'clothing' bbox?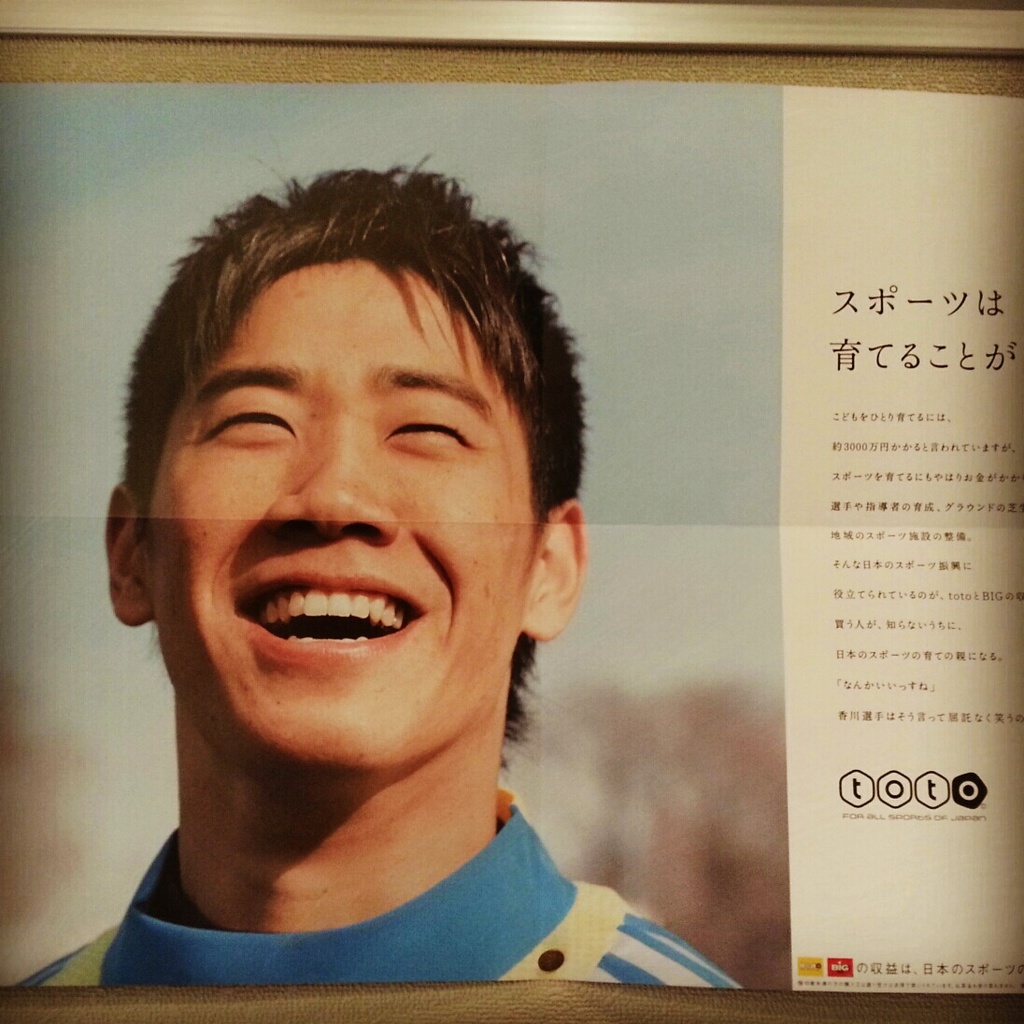
(25,783,733,993)
